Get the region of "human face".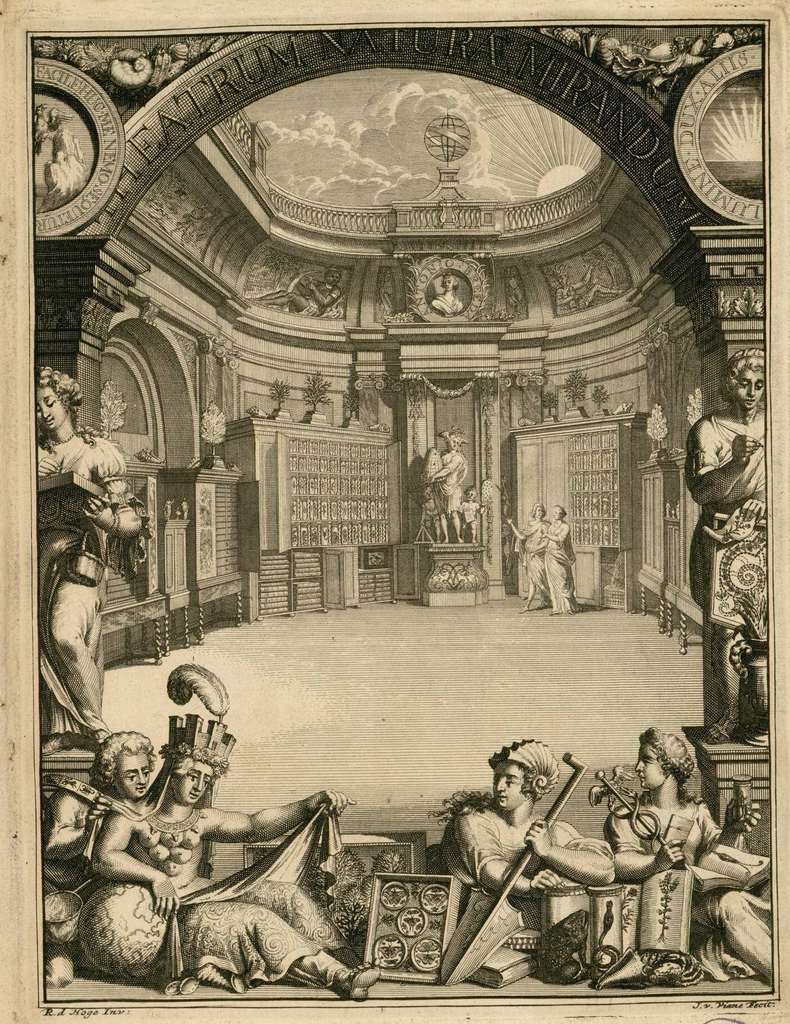
x1=450, y1=438, x2=456, y2=448.
